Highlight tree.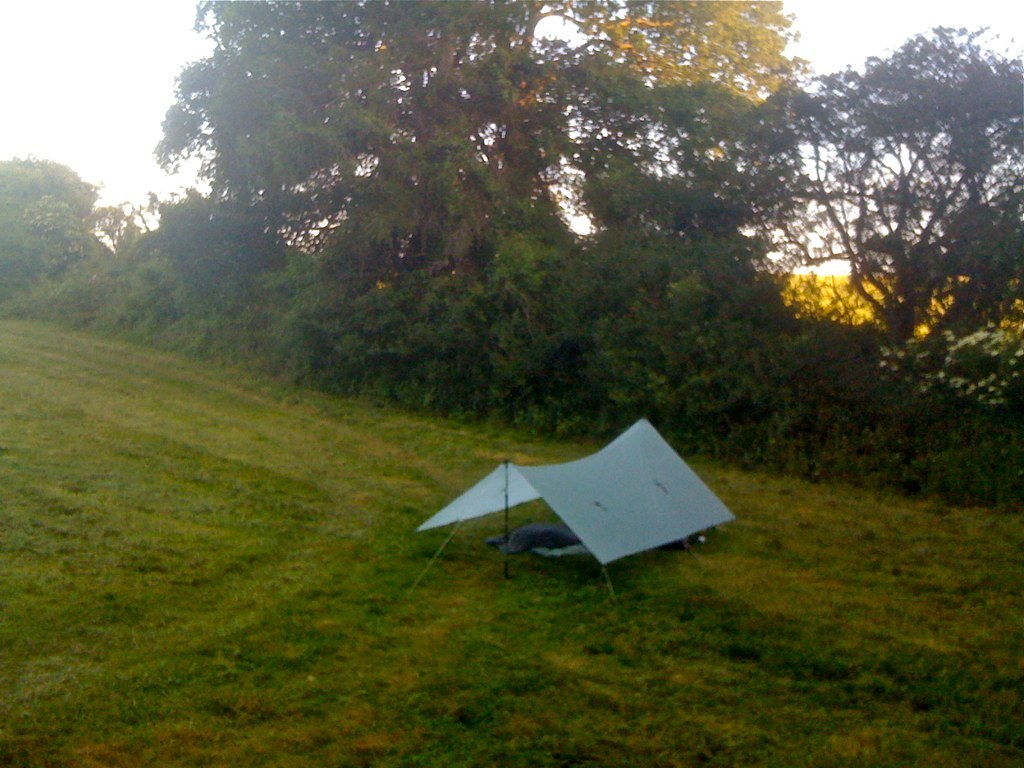
Highlighted region: <bbox>0, 158, 114, 269</bbox>.
